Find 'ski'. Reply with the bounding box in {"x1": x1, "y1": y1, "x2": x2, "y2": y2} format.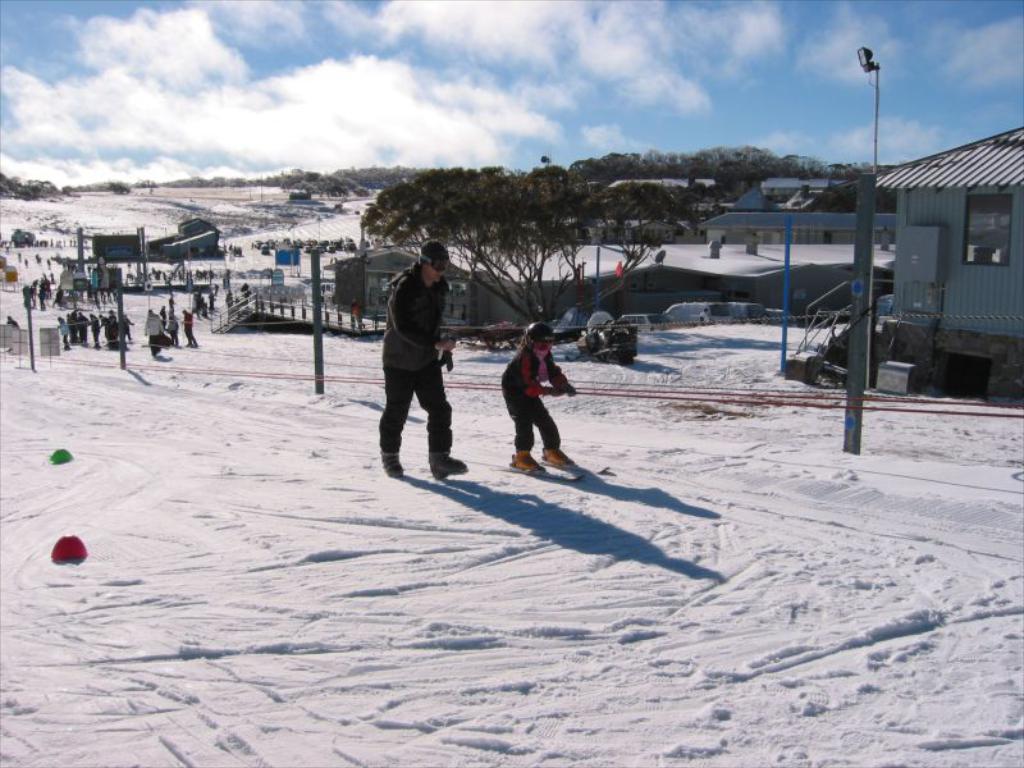
{"x1": 452, "y1": 452, "x2": 591, "y2": 493}.
